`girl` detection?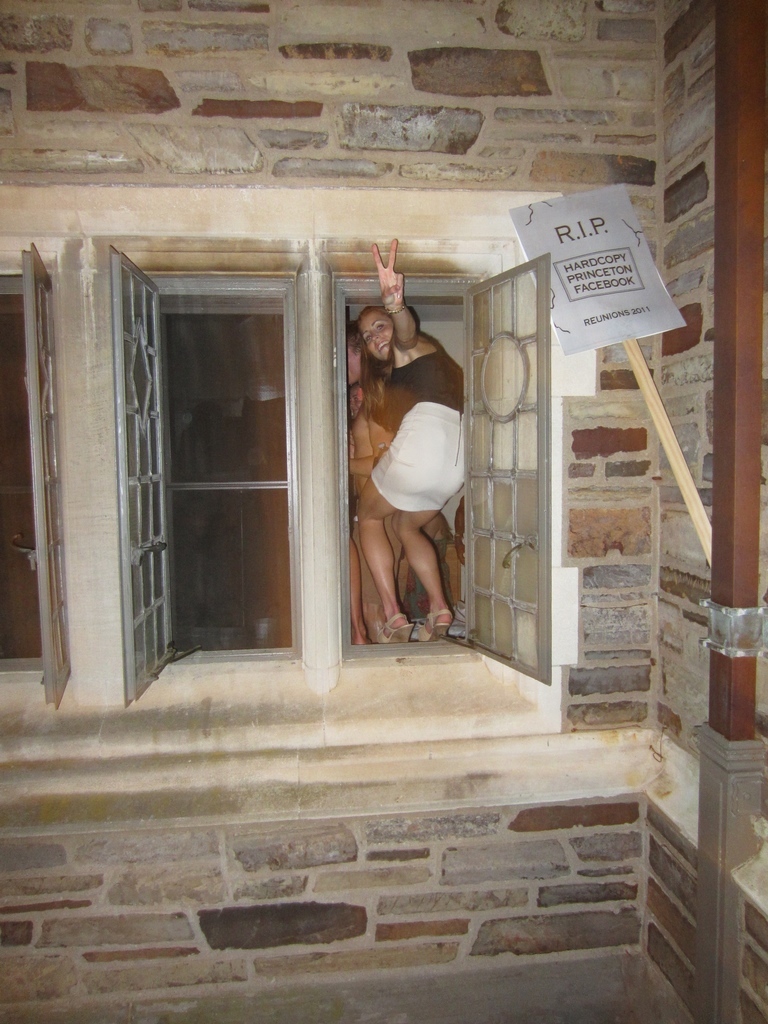
bbox(355, 234, 470, 637)
